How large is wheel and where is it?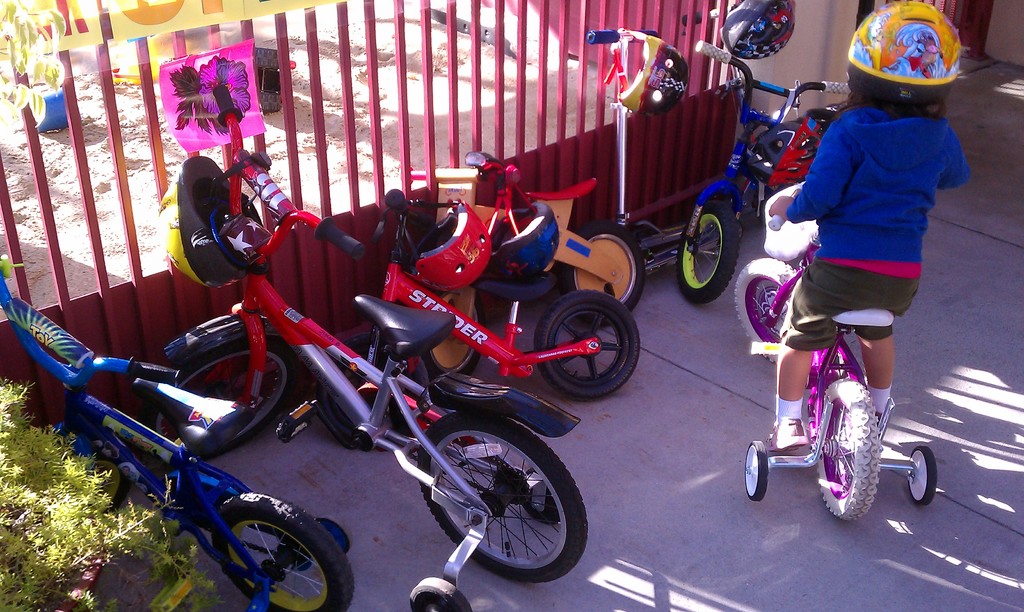
Bounding box: detection(411, 412, 586, 588).
